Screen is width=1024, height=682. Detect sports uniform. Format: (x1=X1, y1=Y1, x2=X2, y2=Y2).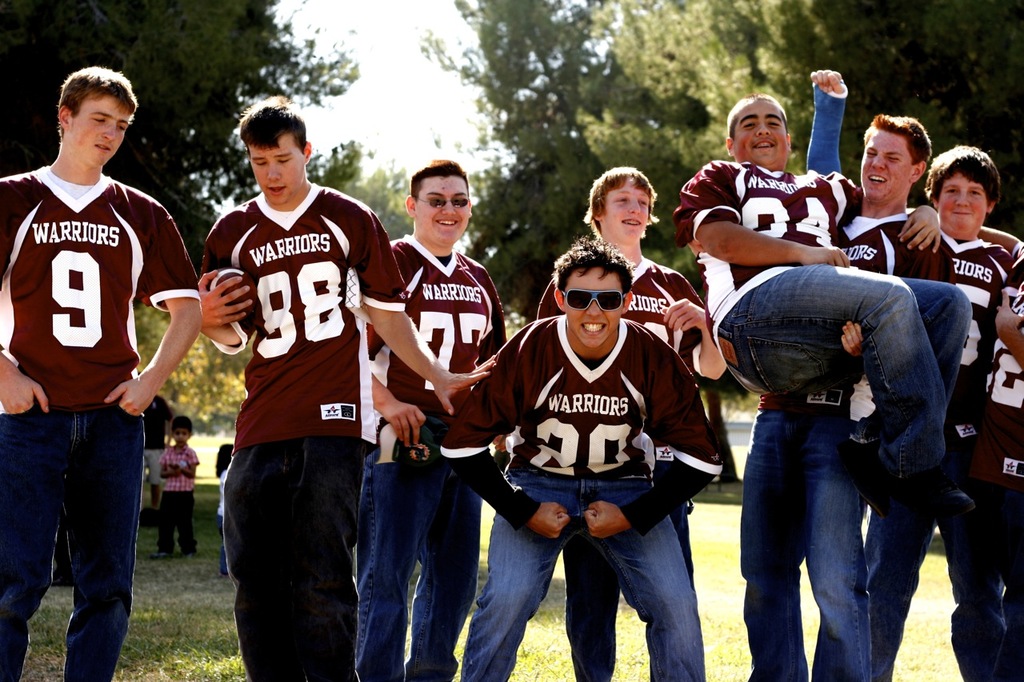
(x1=838, y1=197, x2=943, y2=295).
